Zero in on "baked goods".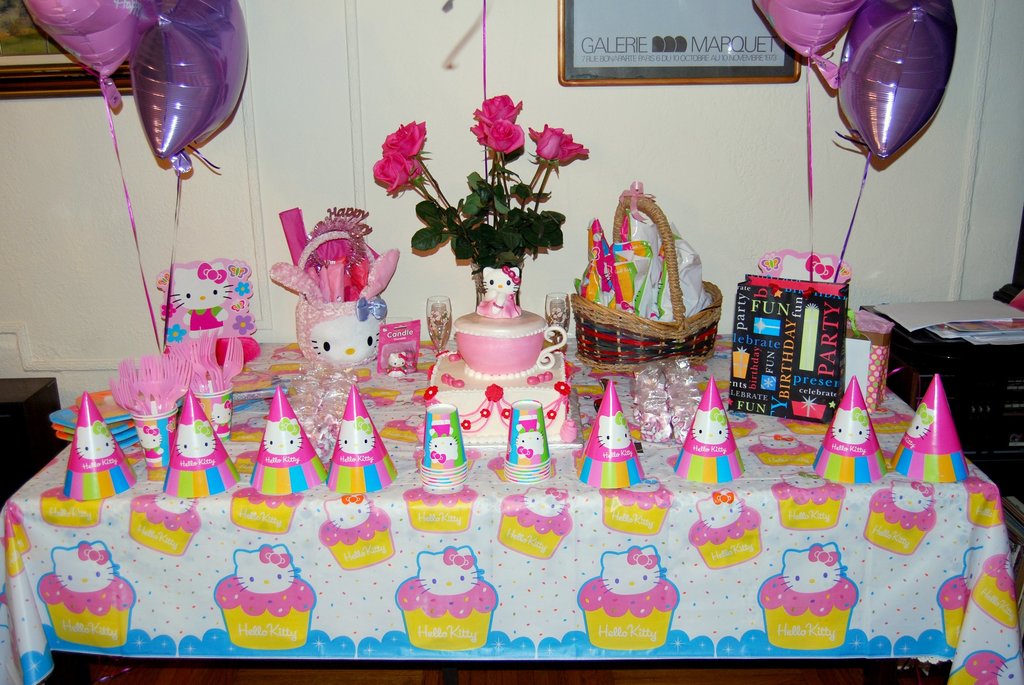
Zeroed in: BBox(494, 500, 574, 559).
